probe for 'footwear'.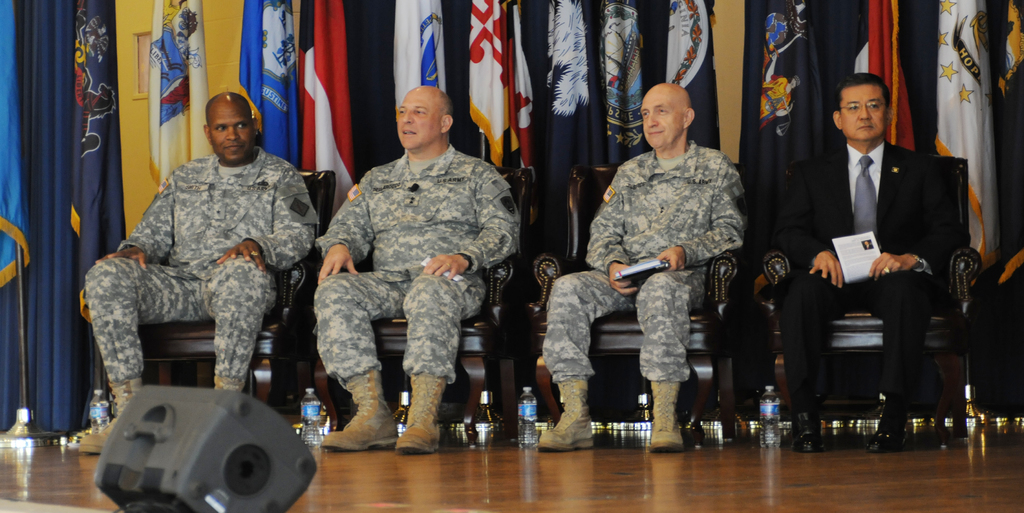
Probe result: x1=861, y1=418, x2=904, y2=450.
